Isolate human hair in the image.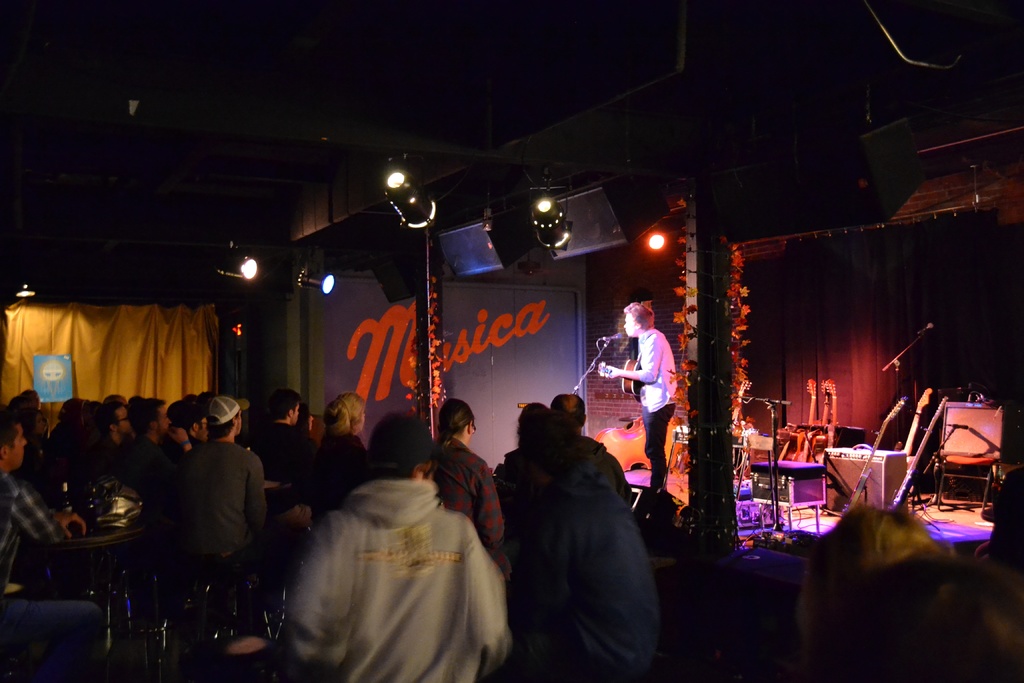
Isolated region: bbox=[168, 399, 181, 419].
